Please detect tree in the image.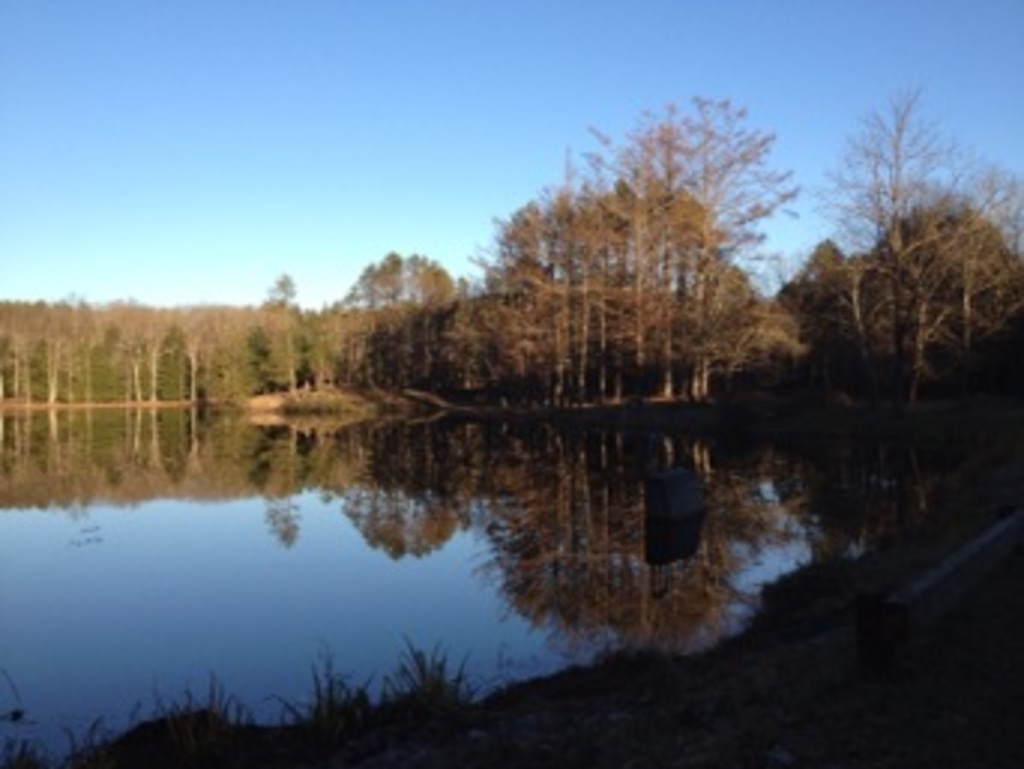
<bbox>99, 293, 150, 398</bbox>.
